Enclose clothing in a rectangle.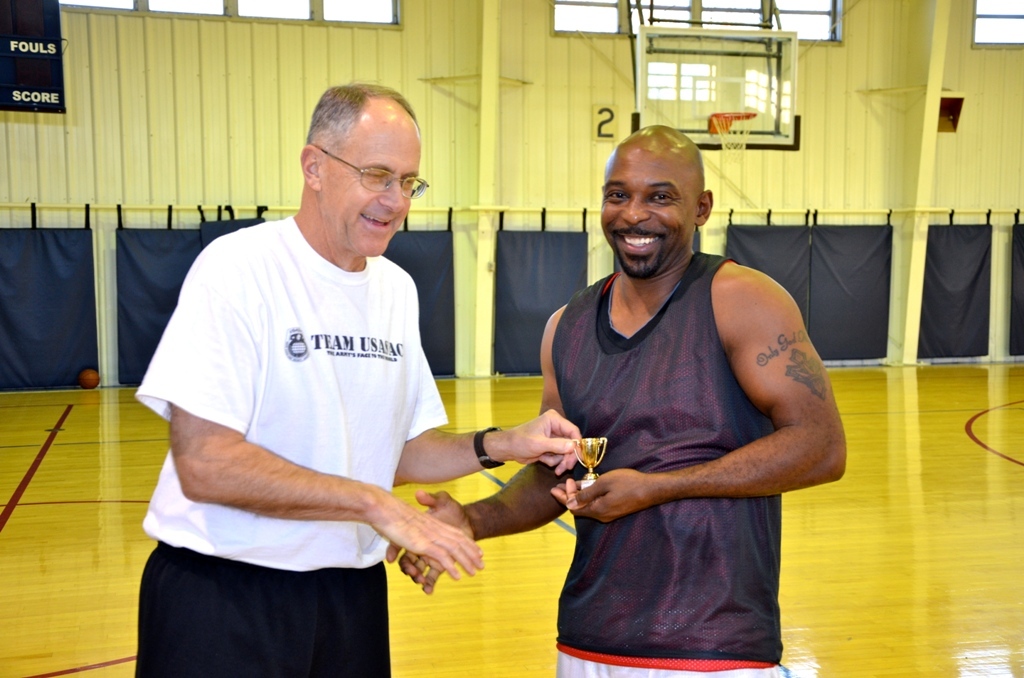
bbox=(136, 218, 451, 677).
